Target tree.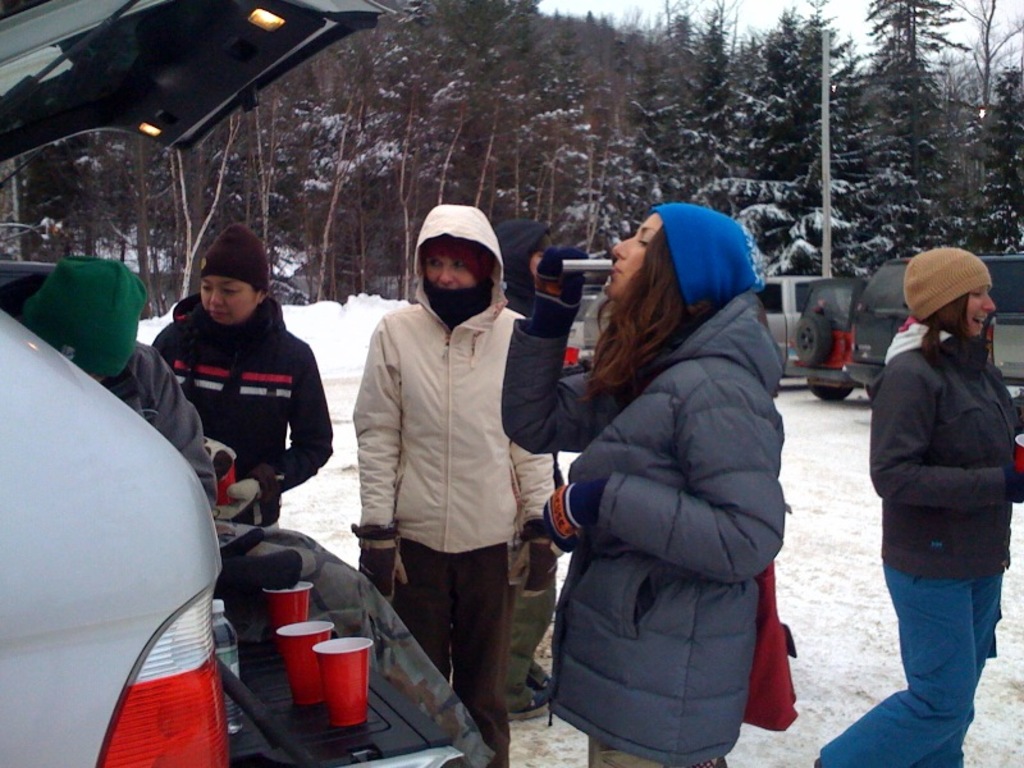
Target region: l=608, t=41, r=690, b=205.
